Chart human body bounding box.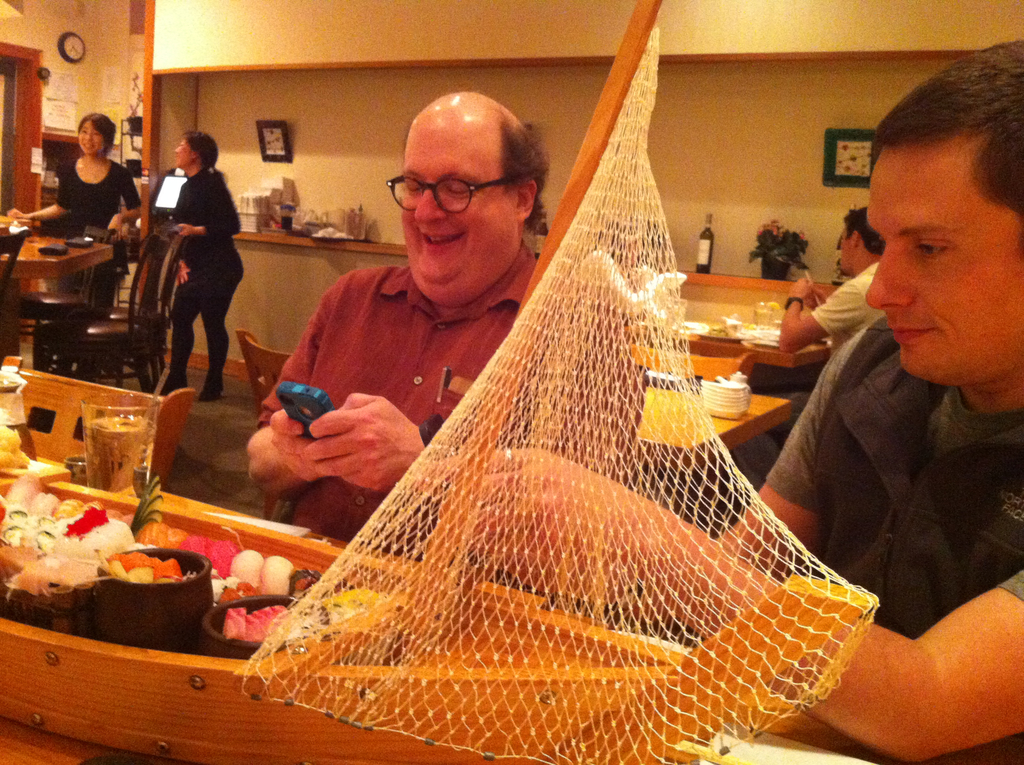
Charted: 771 266 885 350.
